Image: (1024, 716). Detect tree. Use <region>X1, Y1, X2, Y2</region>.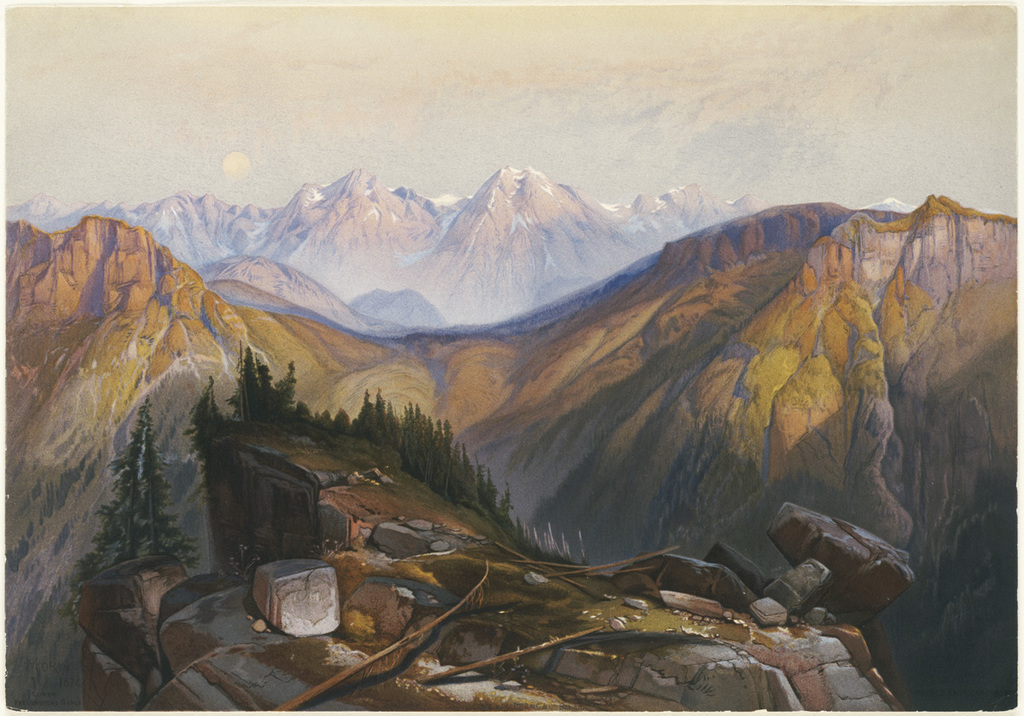
<region>69, 393, 208, 632</region>.
